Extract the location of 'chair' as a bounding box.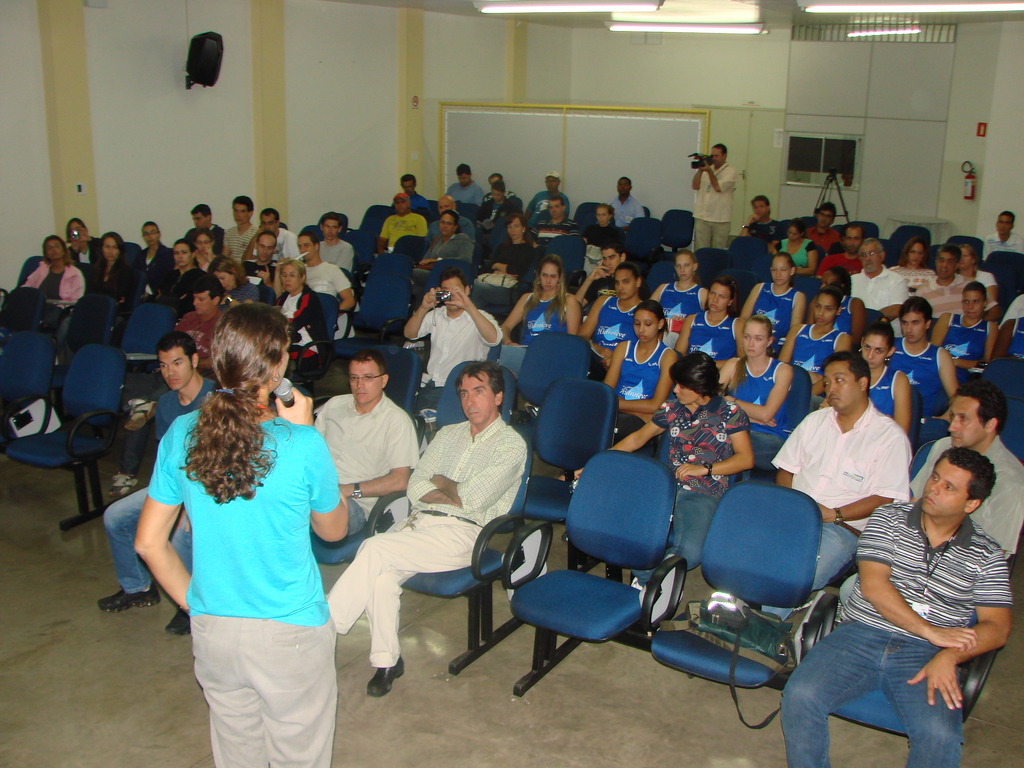
bbox=[428, 359, 516, 442].
